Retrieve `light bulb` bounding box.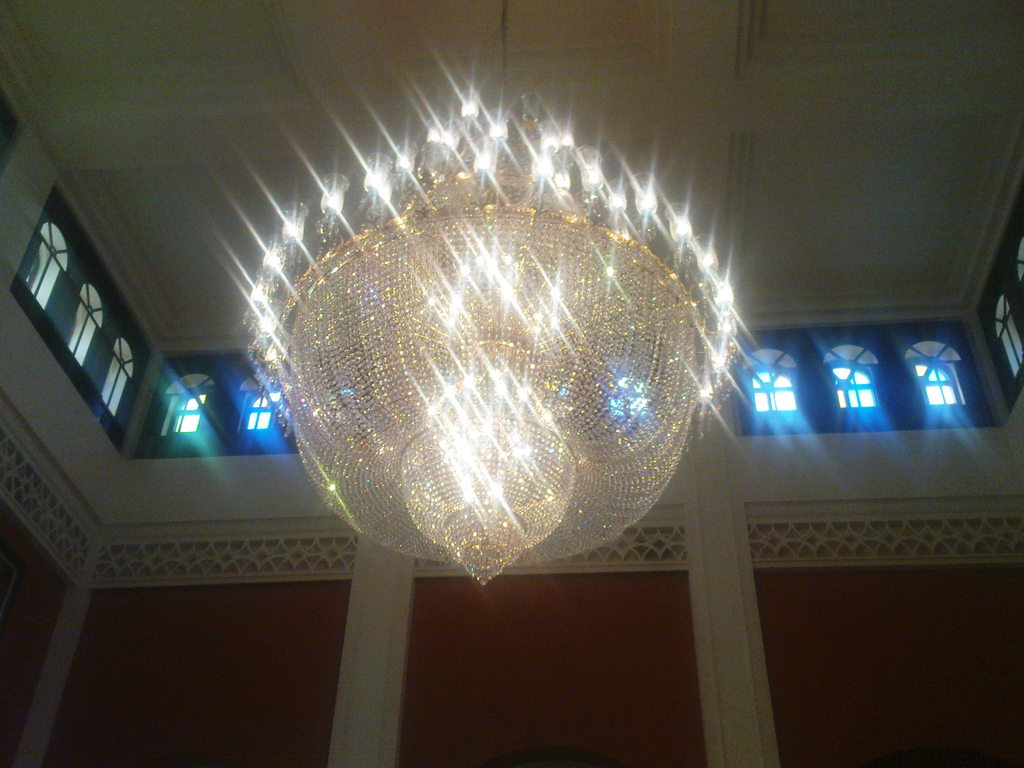
Bounding box: x1=485, y1=120, x2=508, y2=135.
